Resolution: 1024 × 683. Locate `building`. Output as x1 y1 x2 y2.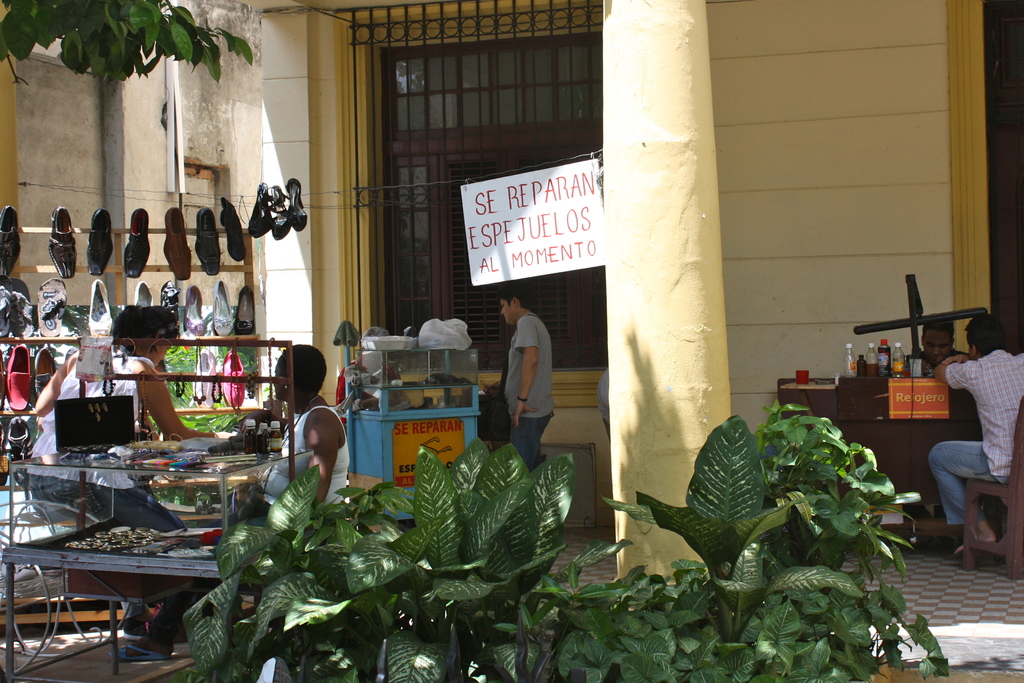
246 0 1023 668.
